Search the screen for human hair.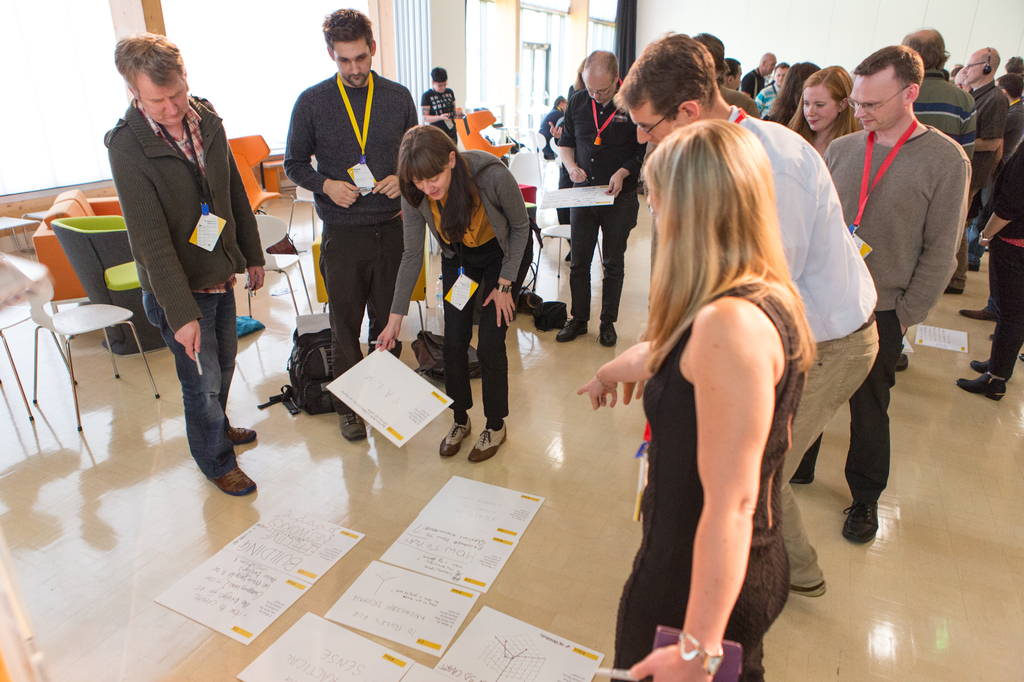
Found at crop(612, 30, 714, 127).
